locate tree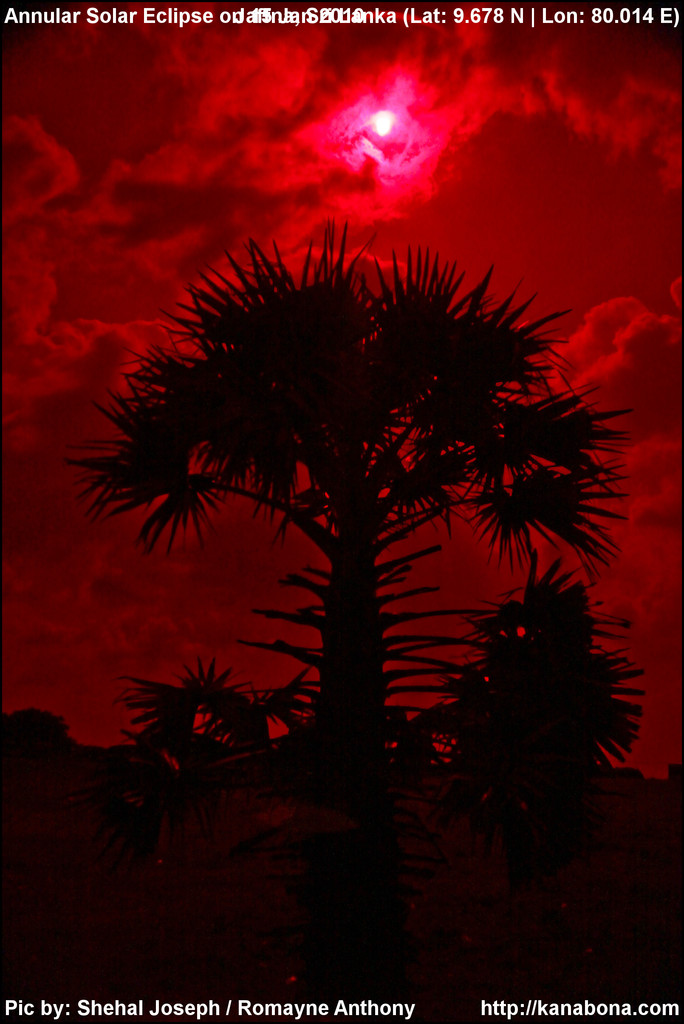
(left=117, top=659, right=322, bottom=827)
